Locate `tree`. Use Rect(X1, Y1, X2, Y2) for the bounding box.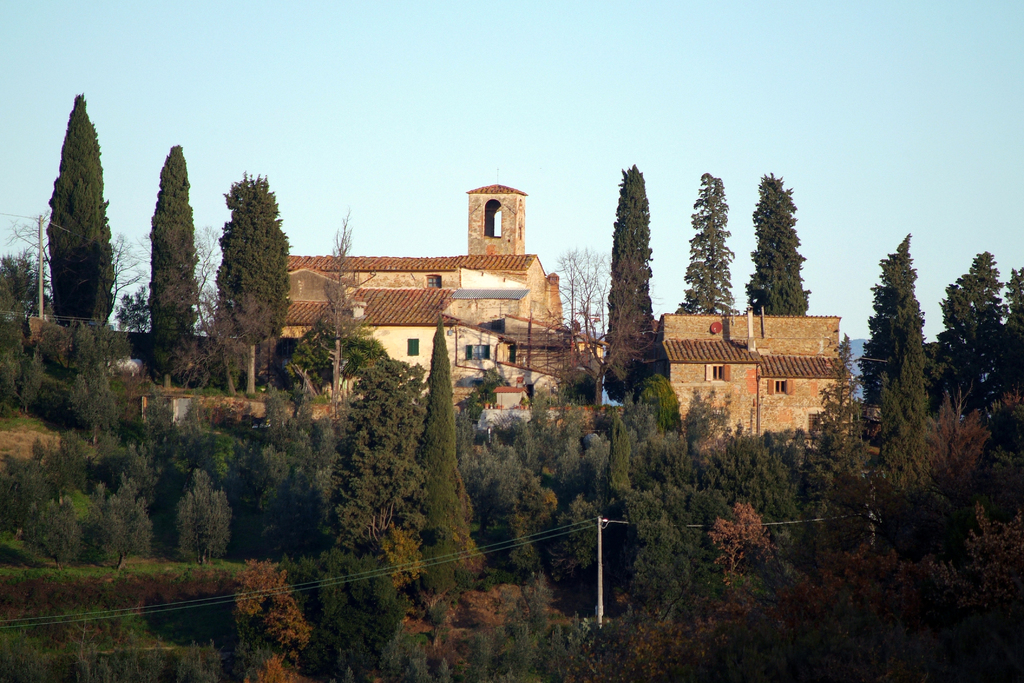
Rect(489, 396, 621, 580).
